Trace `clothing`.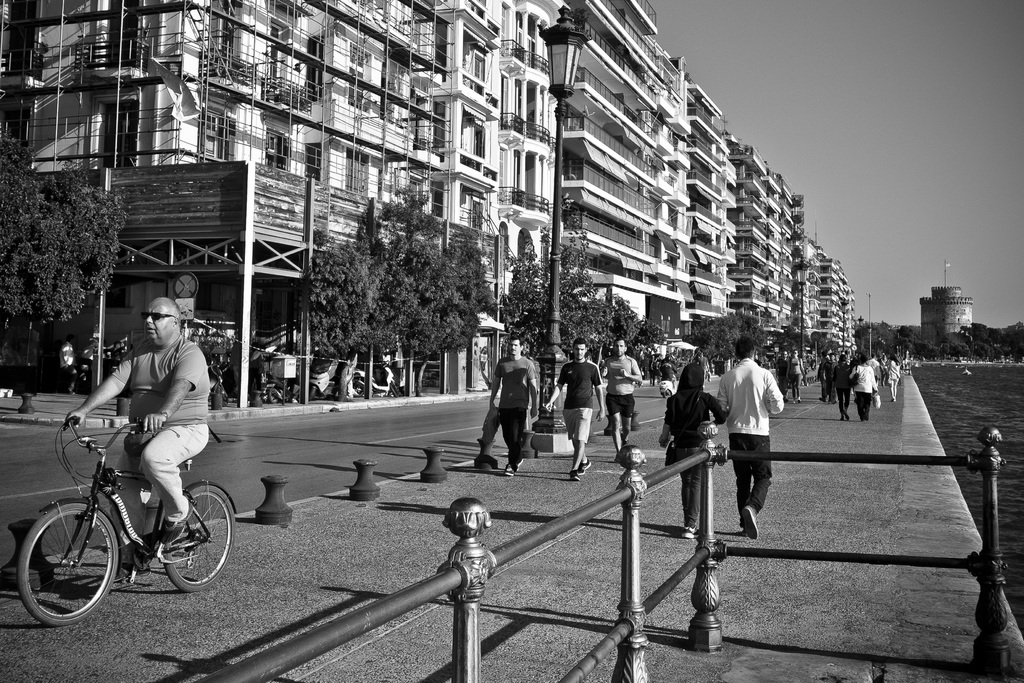
Traced to BBox(717, 357, 786, 523).
